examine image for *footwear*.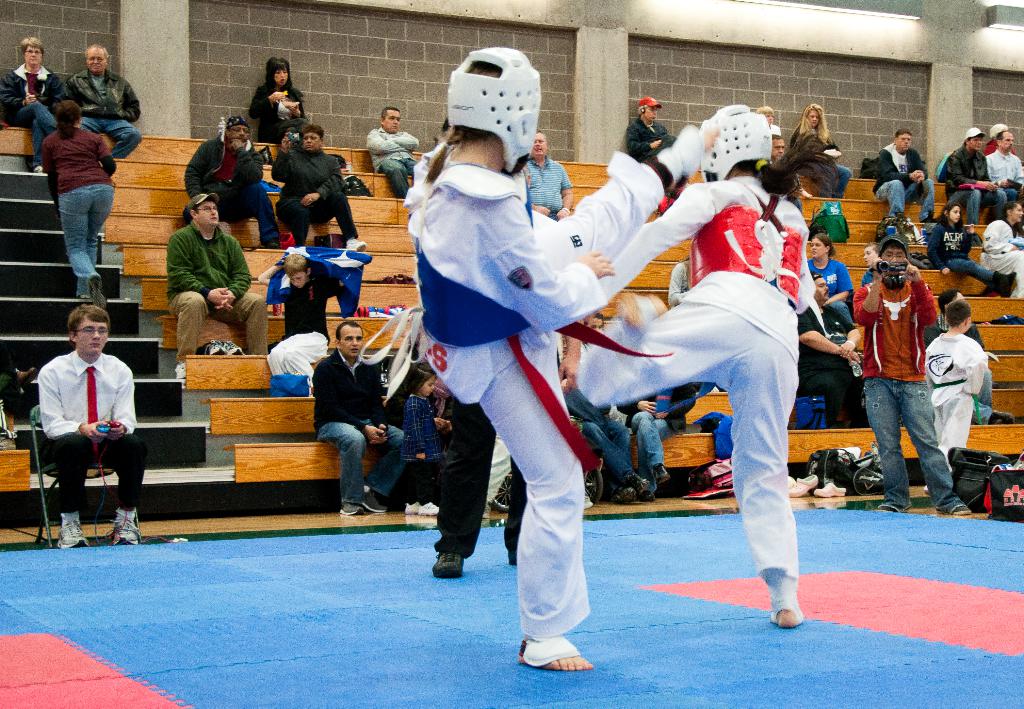
Examination result: 948/500/973/518.
